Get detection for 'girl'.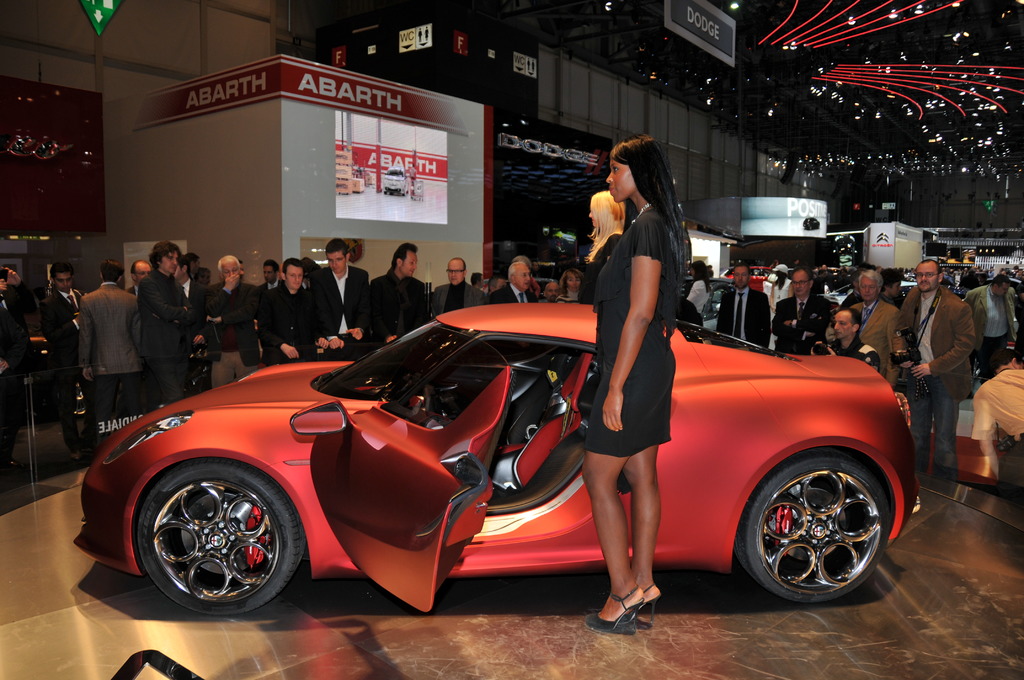
Detection: (588,133,679,636).
